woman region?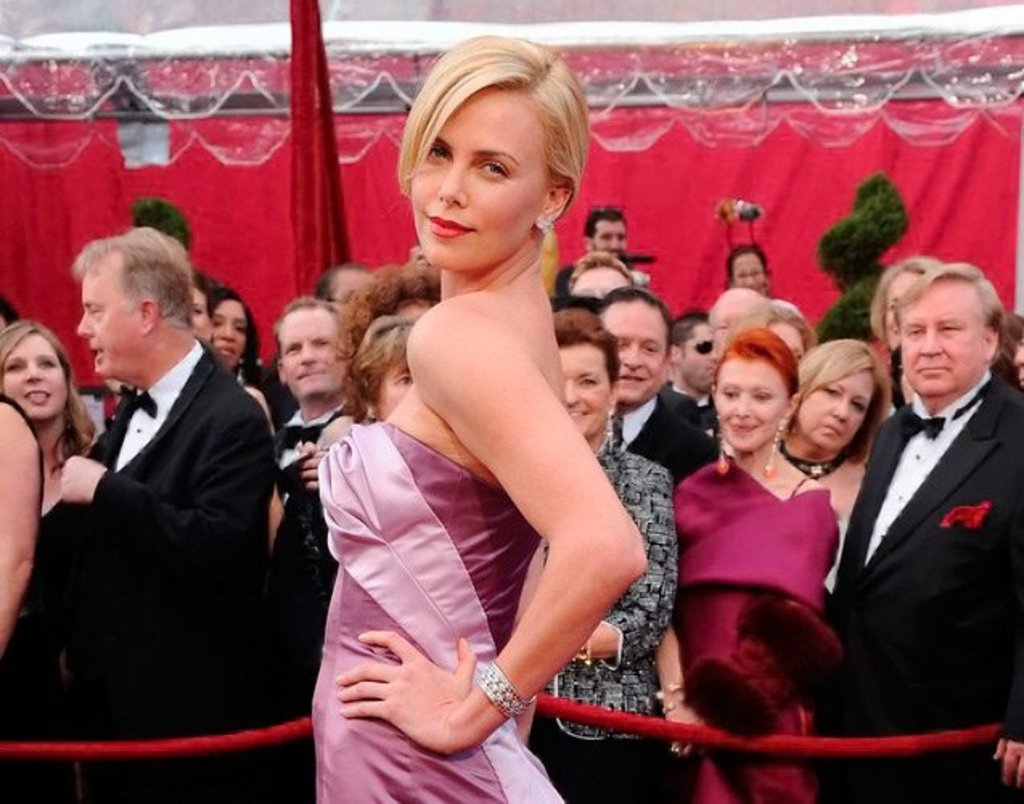
pyautogui.locateOnScreen(313, 35, 651, 802)
